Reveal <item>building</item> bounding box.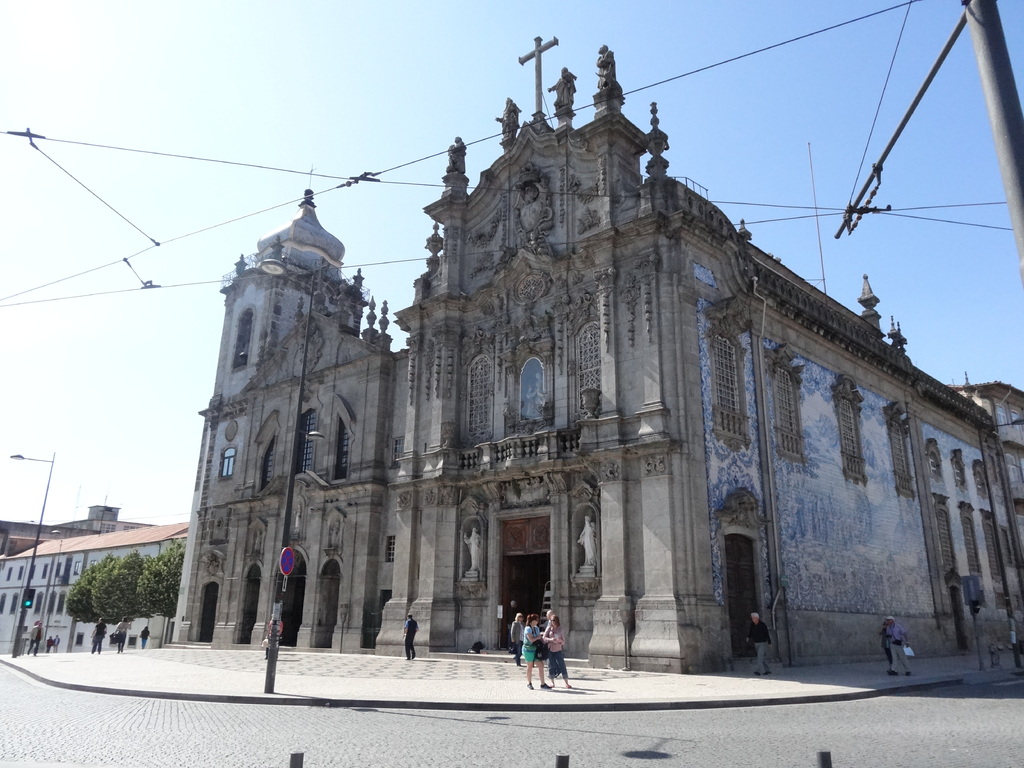
Revealed: <bbox>0, 504, 191, 659</bbox>.
